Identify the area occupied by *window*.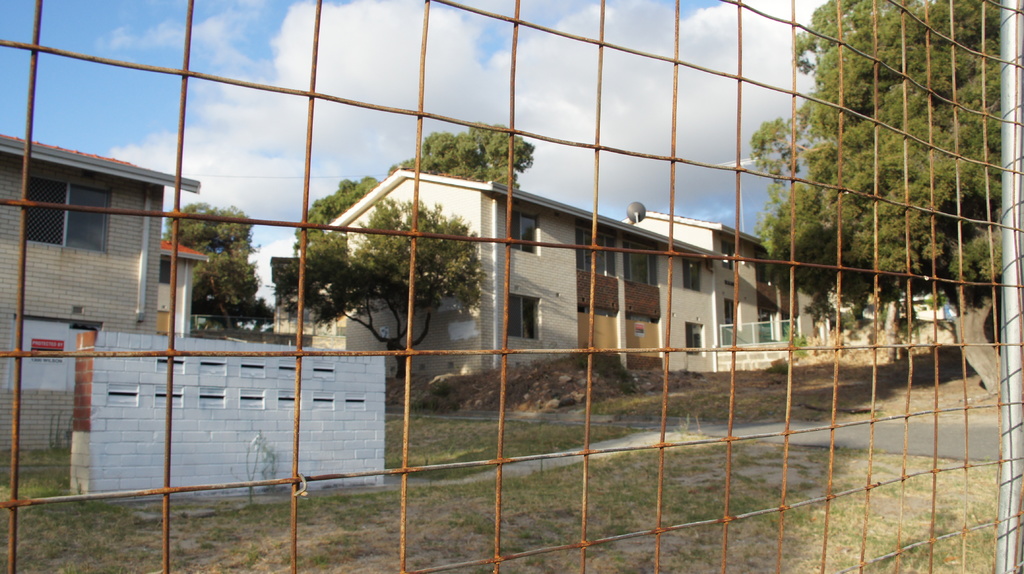
Area: Rect(26, 171, 111, 260).
